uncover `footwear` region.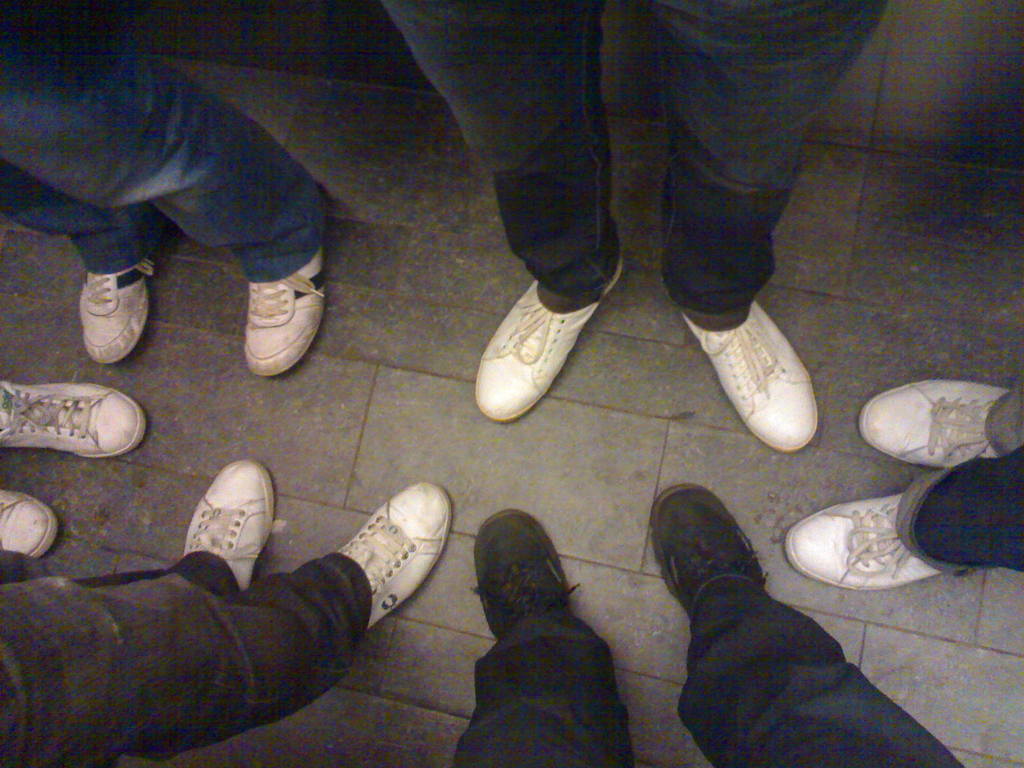
Uncovered: detection(321, 477, 451, 636).
